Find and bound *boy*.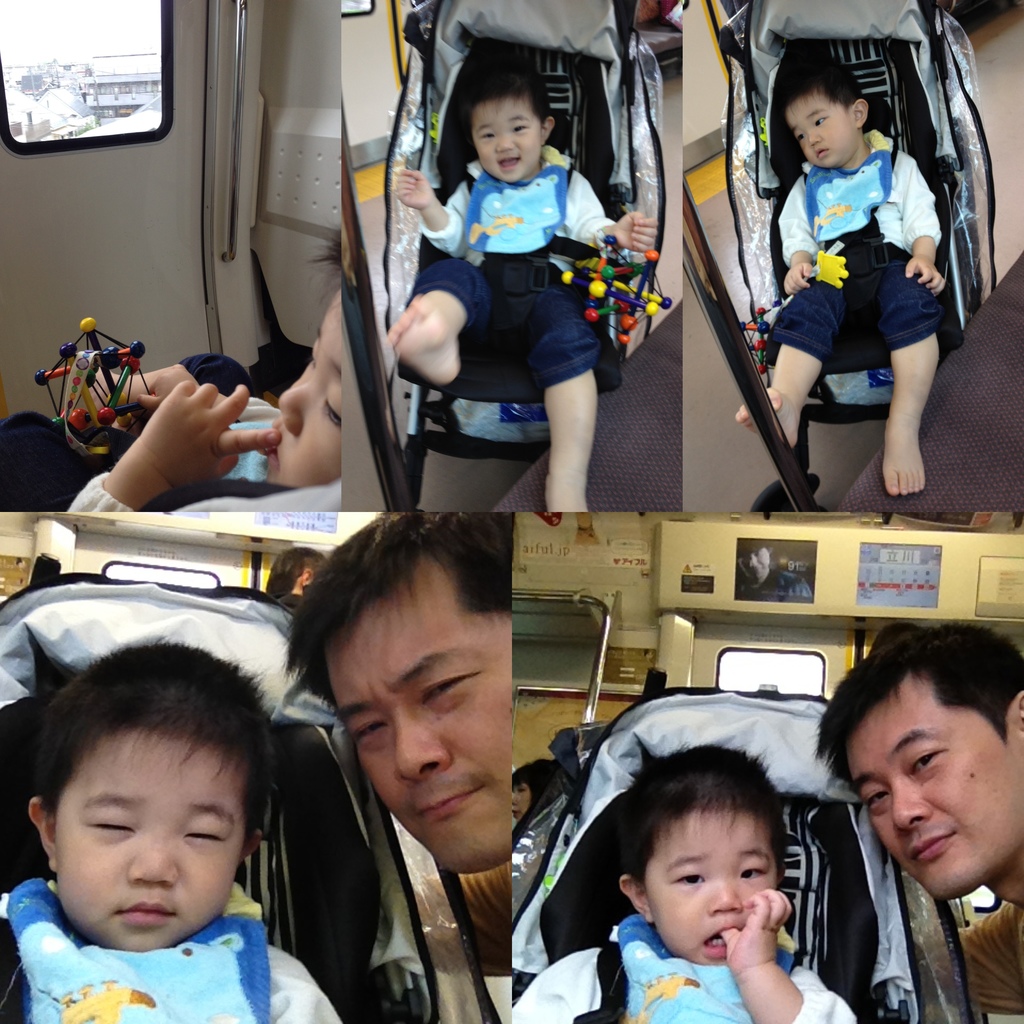
Bound: 0/641/340/1023.
